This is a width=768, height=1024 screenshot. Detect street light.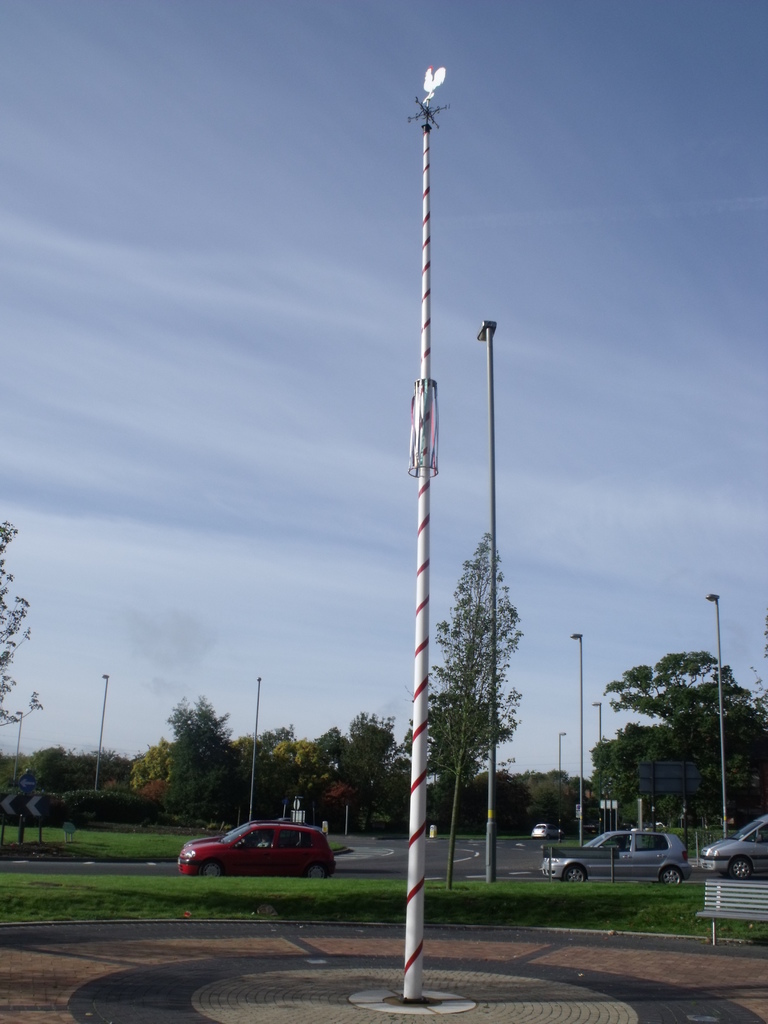
[570,625,585,849].
